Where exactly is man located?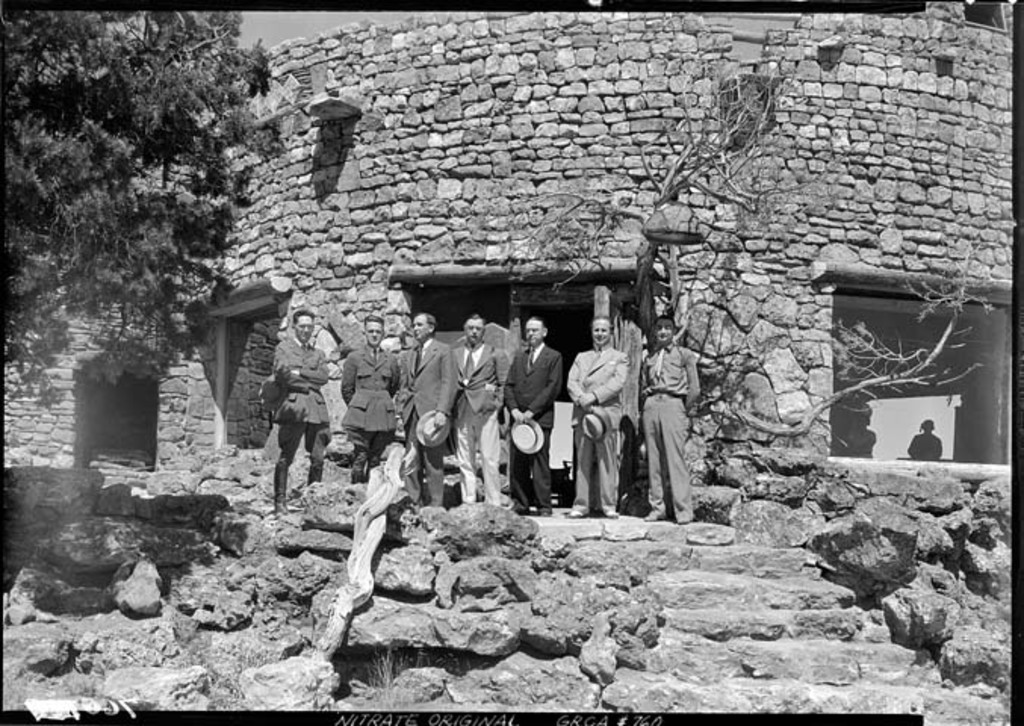
Its bounding box is crop(401, 310, 458, 507).
